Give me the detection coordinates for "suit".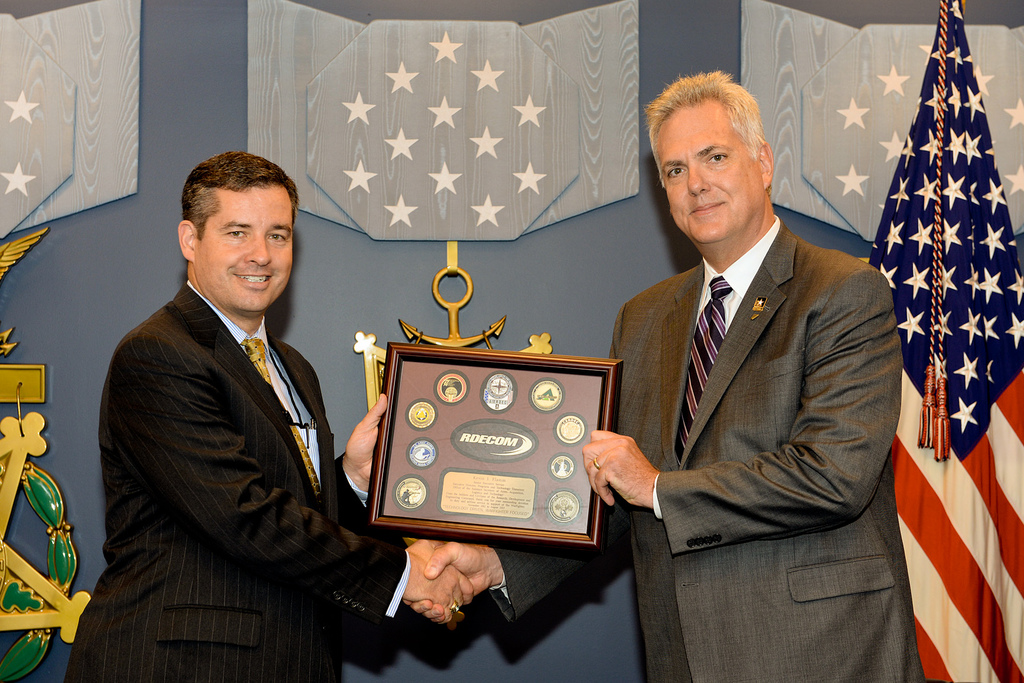
76,215,406,661.
